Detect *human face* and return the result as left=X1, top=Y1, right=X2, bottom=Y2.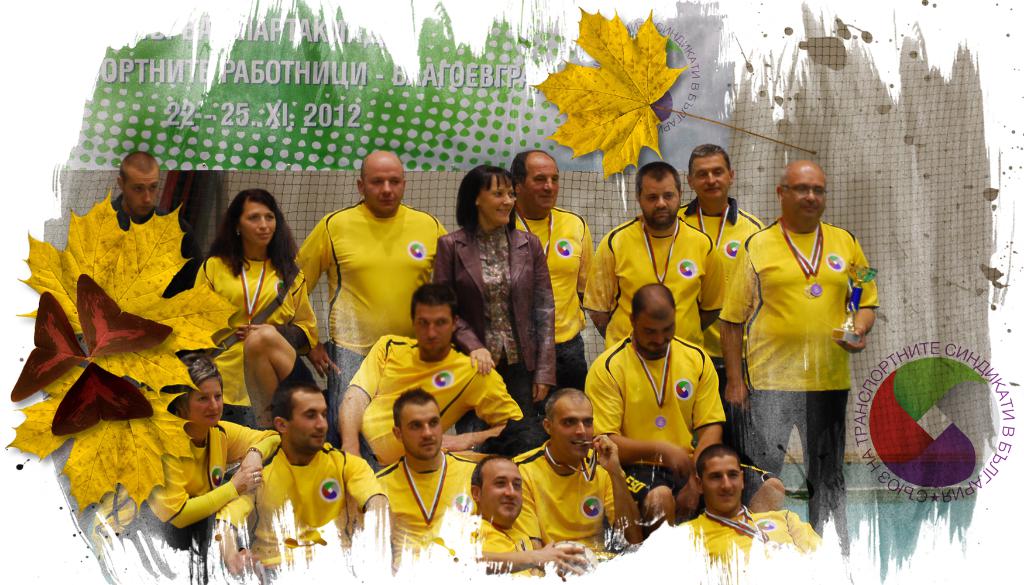
left=701, top=154, right=728, bottom=195.
